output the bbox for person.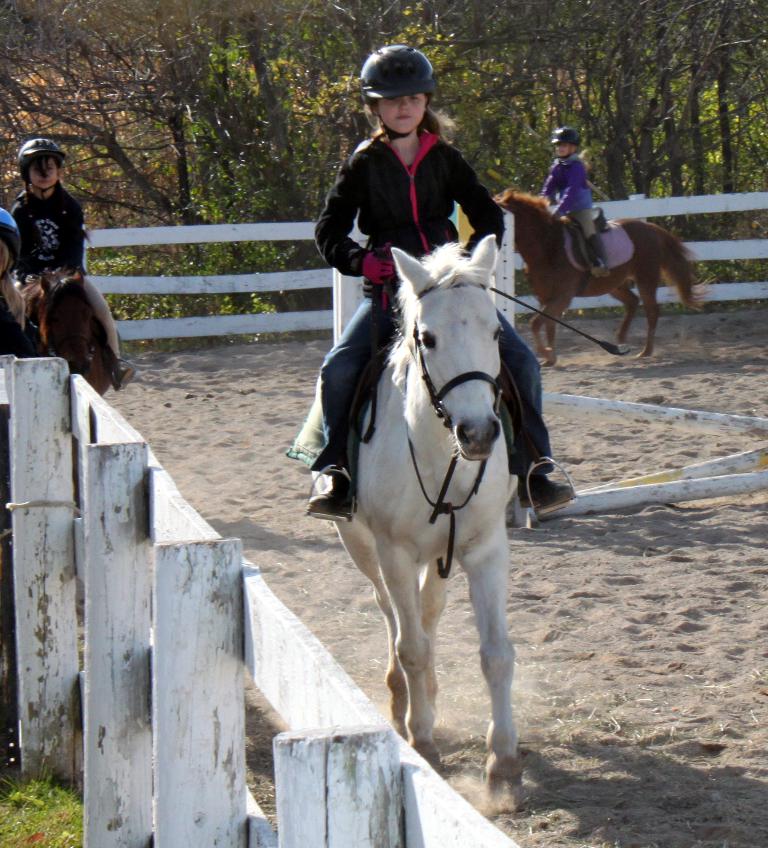
pyautogui.locateOnScreen(0, 202, 49, 359).
